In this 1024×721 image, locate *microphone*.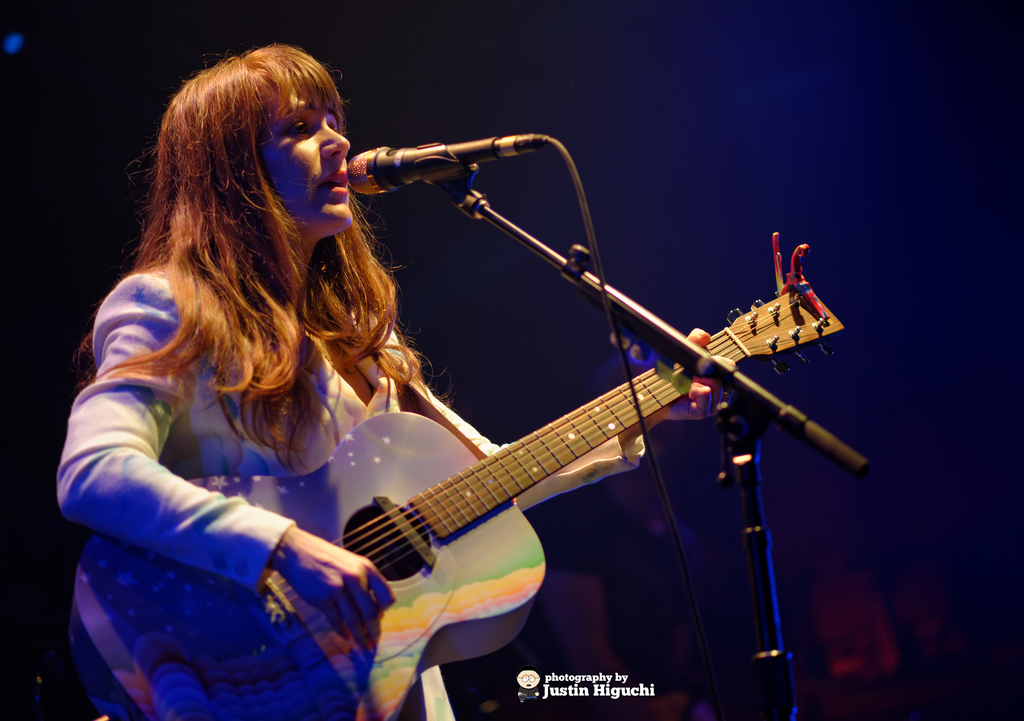
Bounding box: bbox(300, 128, 573, 210).
